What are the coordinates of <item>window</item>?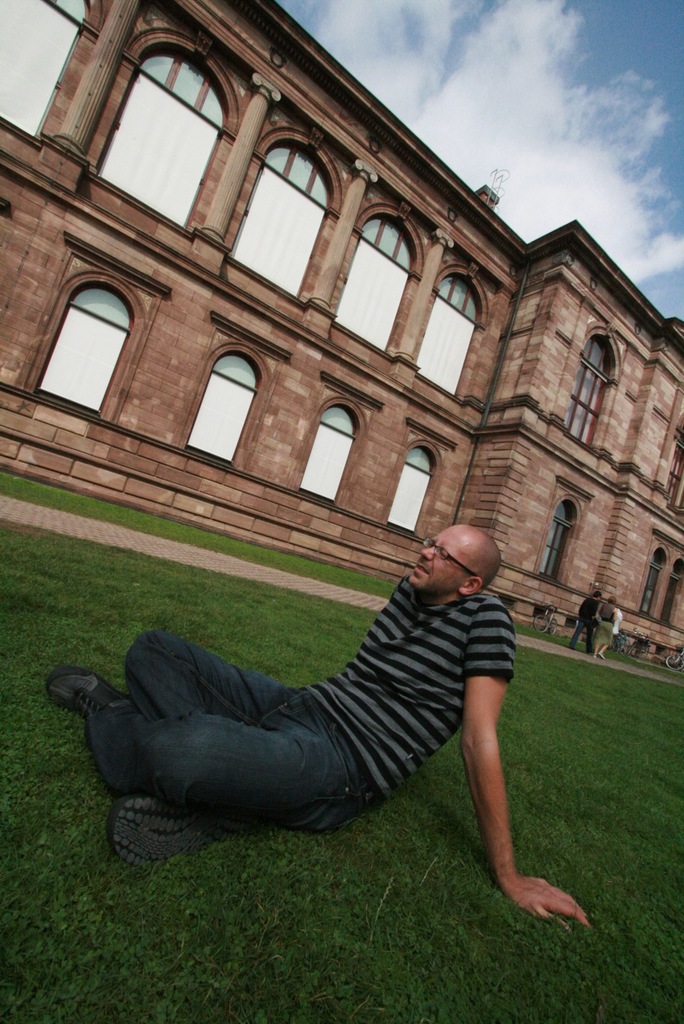
bbox=(223, 148, 326, 305).
